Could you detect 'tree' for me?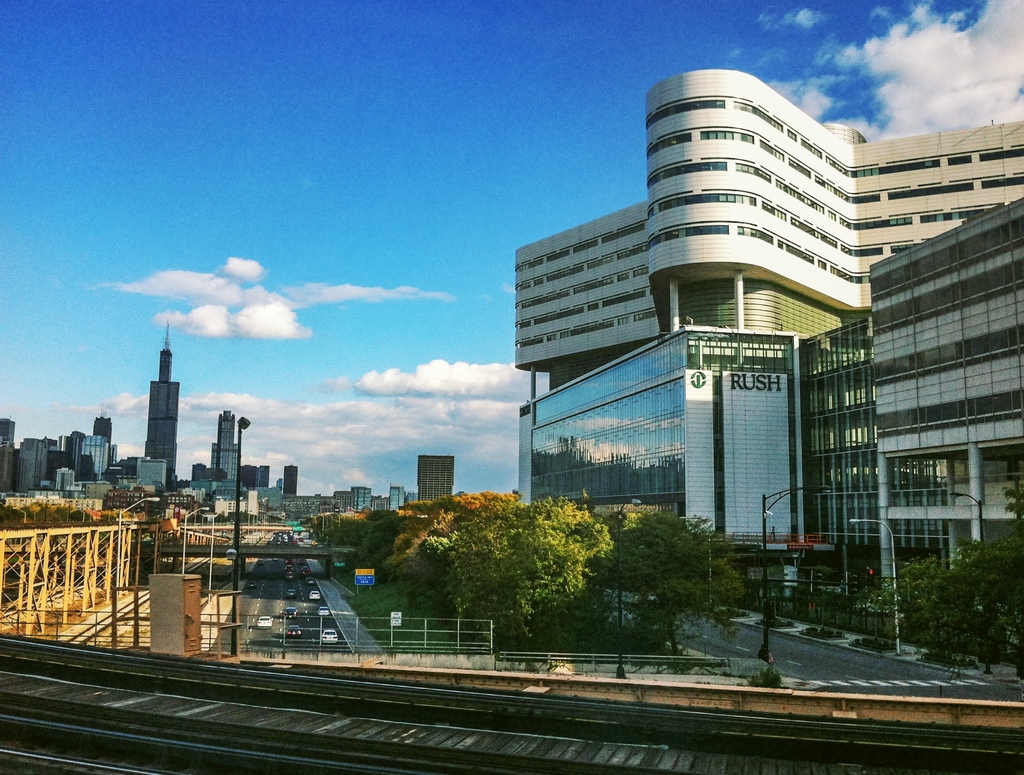
Detection result: Rect(564, 506, 774, 652).
